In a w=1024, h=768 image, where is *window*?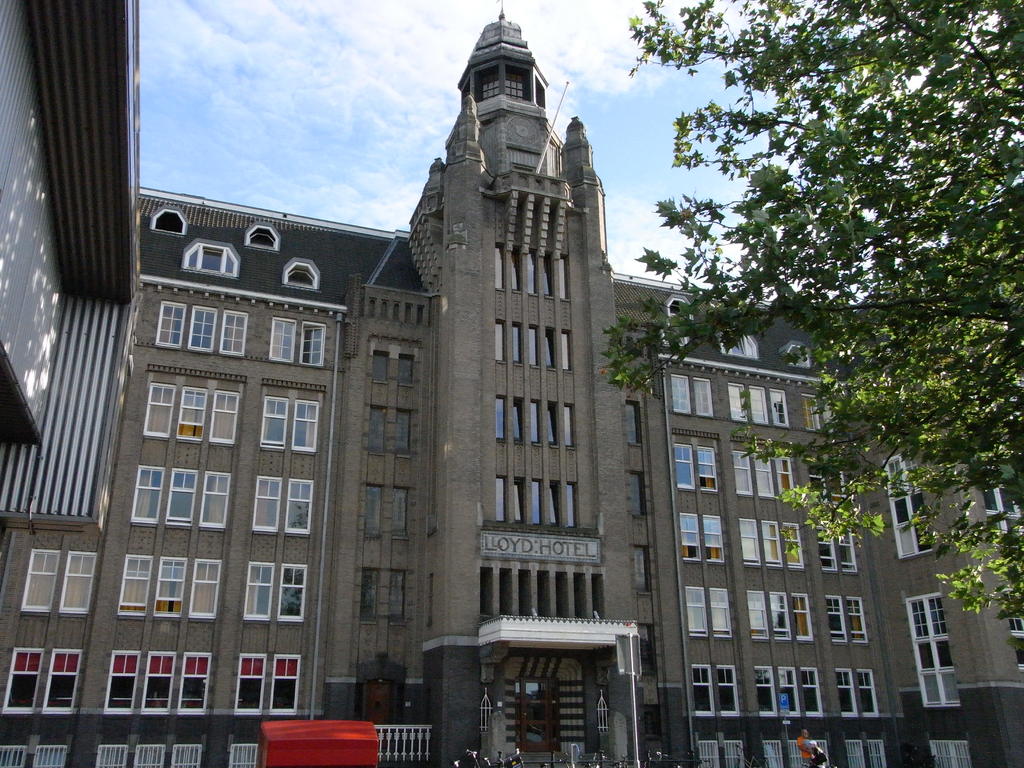
left=369, top=403, right=385, bottom=456.
